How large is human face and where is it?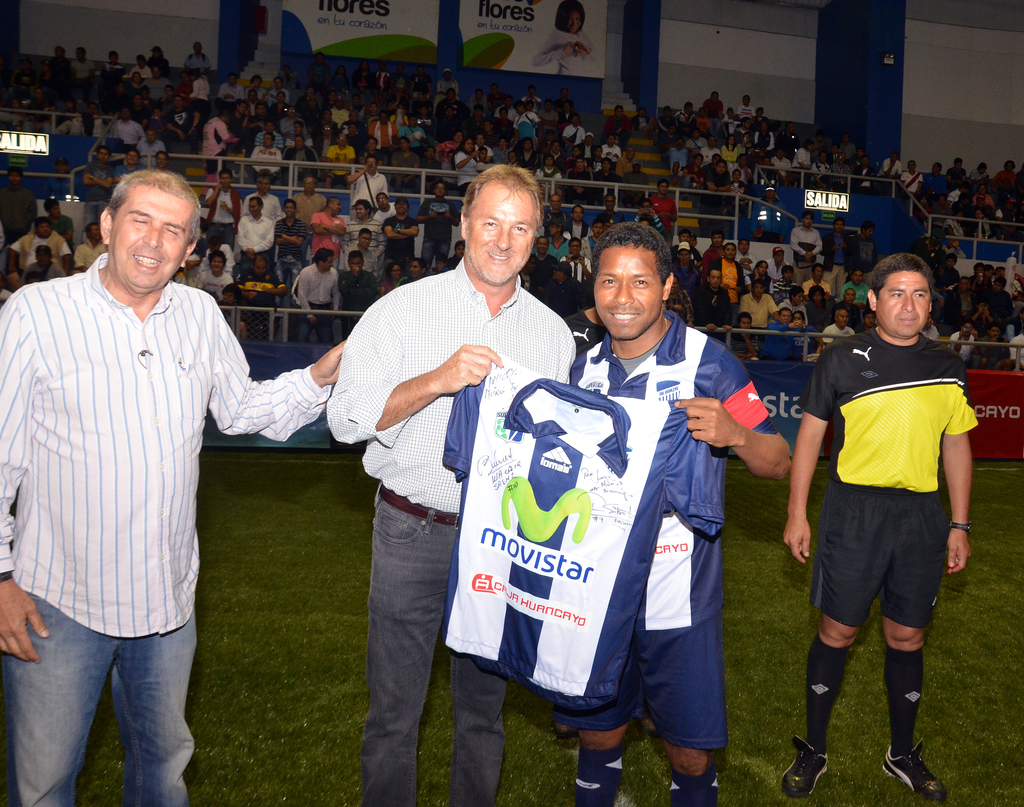
Bounding box: <region>136, 58, 143, 67</region>.
